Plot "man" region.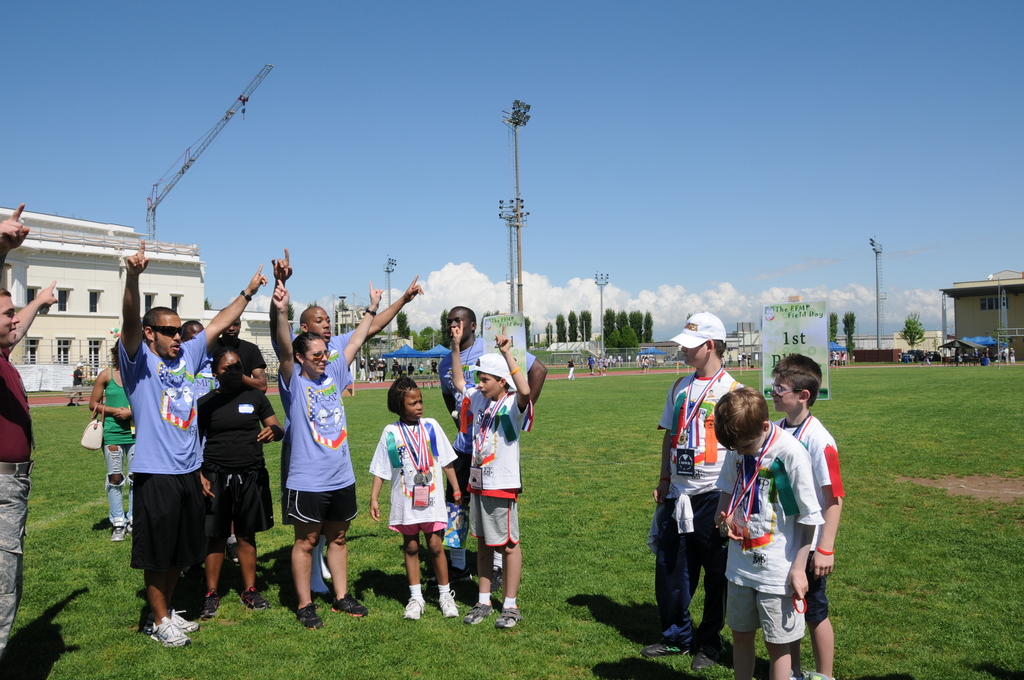
Plotted at pyautogui.locateOnScreen(360, 358, 366, 385).
